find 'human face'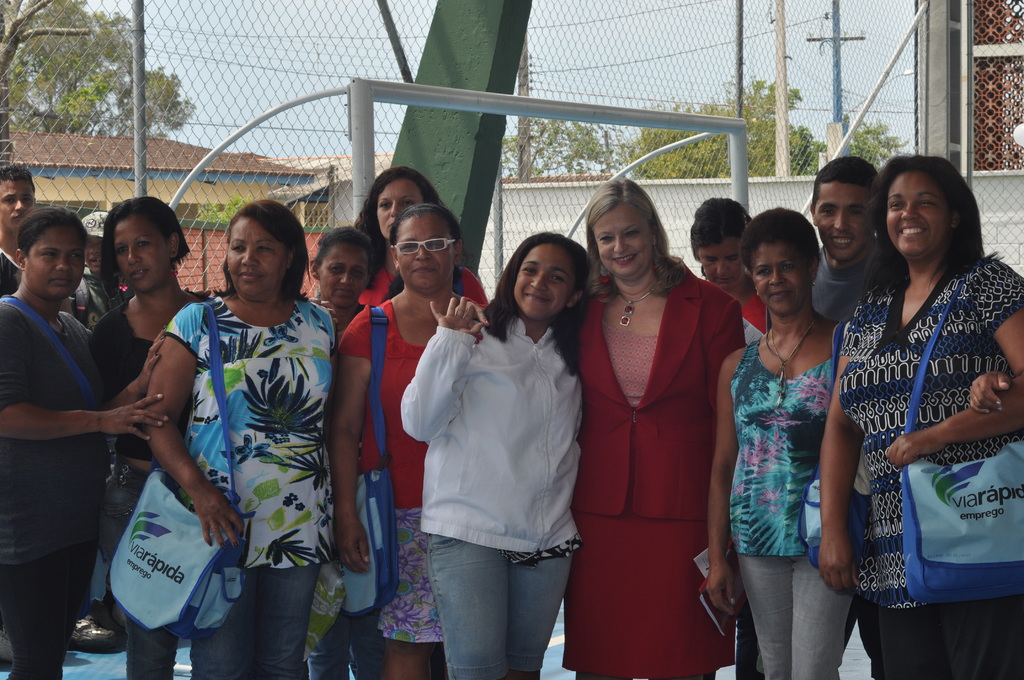
x1=318, y1=244, x2=371, y2=311
